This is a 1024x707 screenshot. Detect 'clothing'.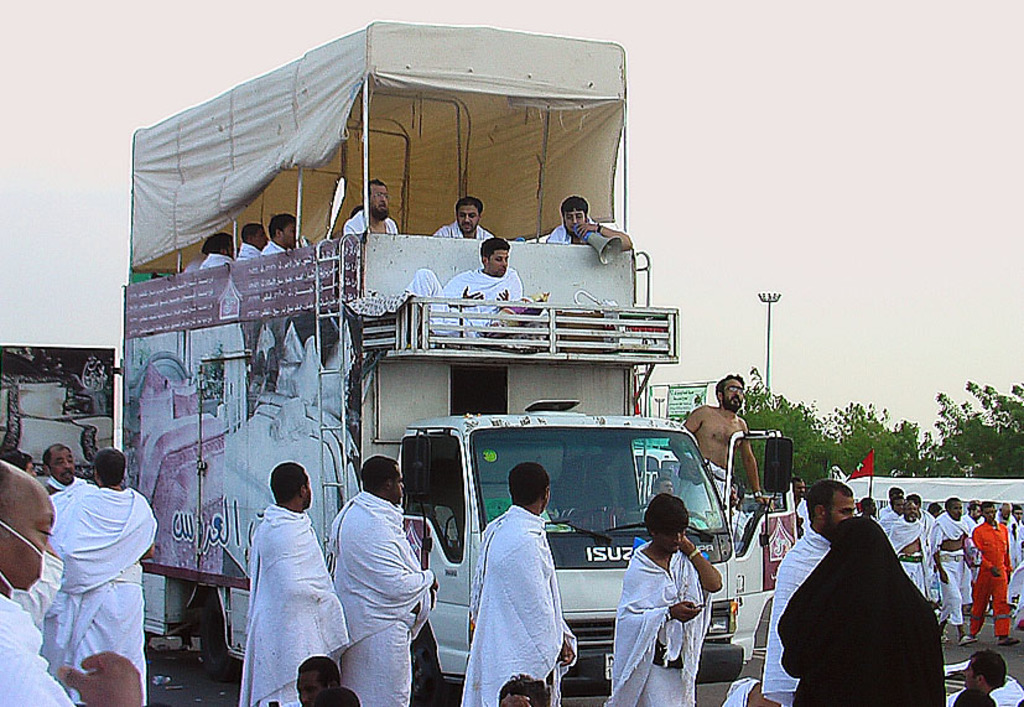
BBox(182, 254, 234, 270).
